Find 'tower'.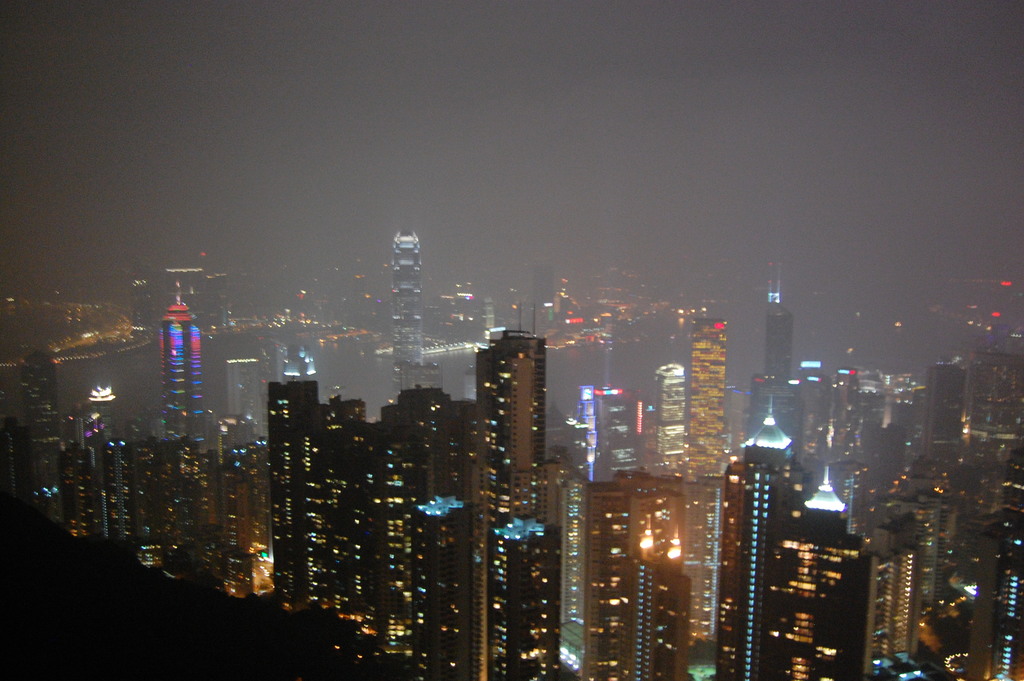
{"left": 765, "top": 469, "right": 865, "bottom": 675}.
